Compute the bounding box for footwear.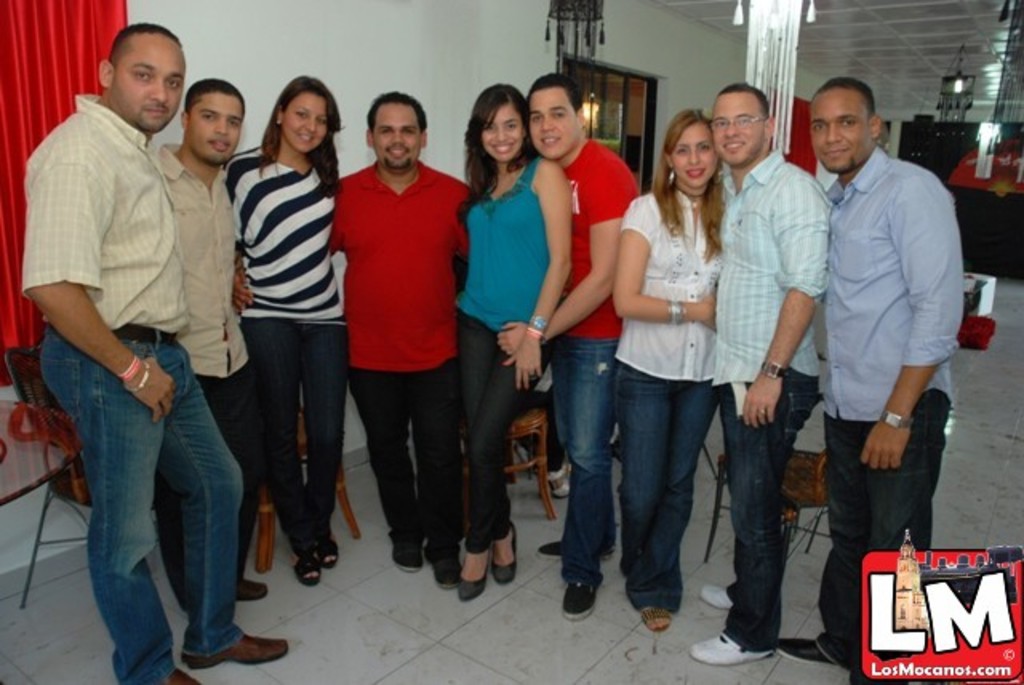
560:573:602:621.
